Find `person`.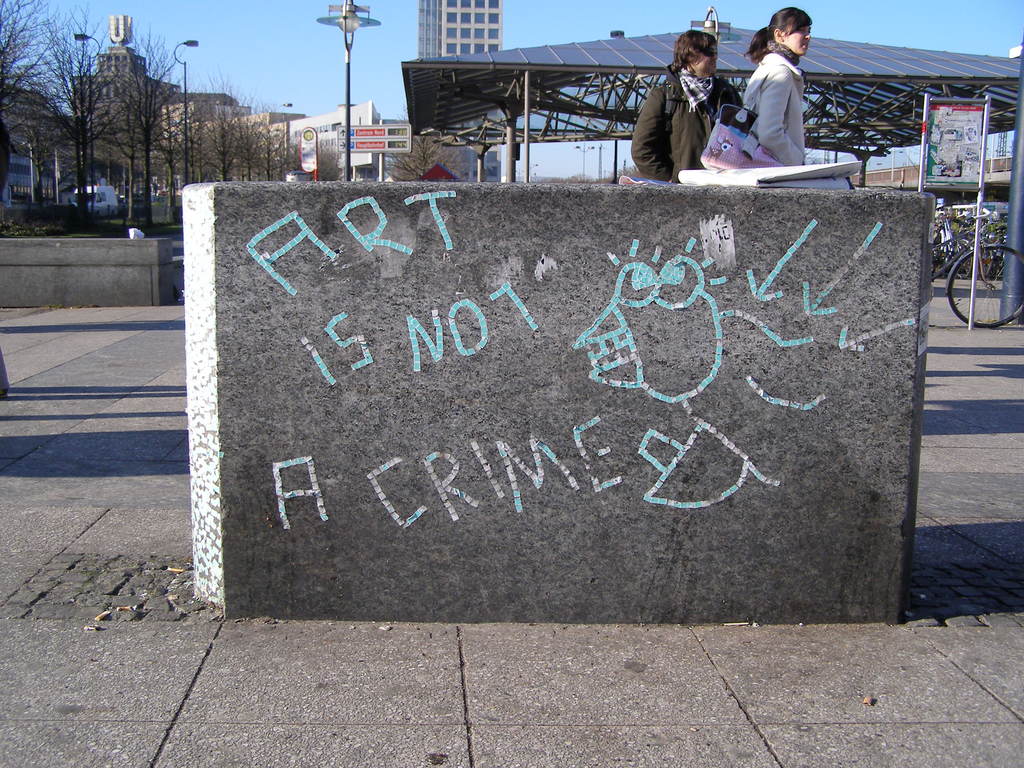
{"x1": 632, "y1": 32, "x2": 746, "y2": 177}.
